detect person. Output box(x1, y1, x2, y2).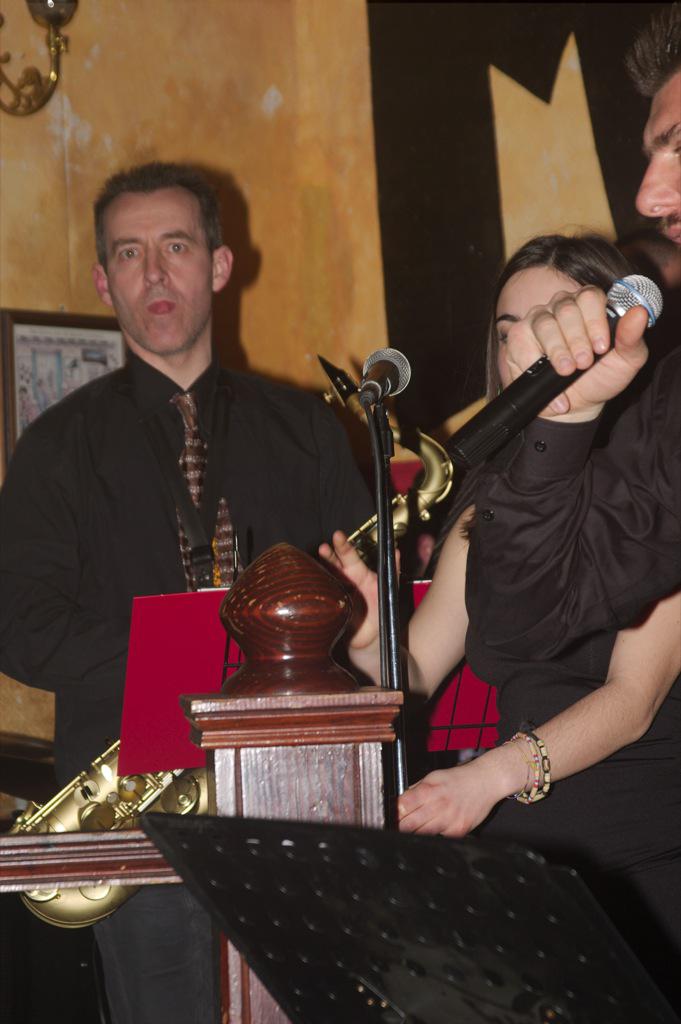
box(47, 112, 373, 830).
